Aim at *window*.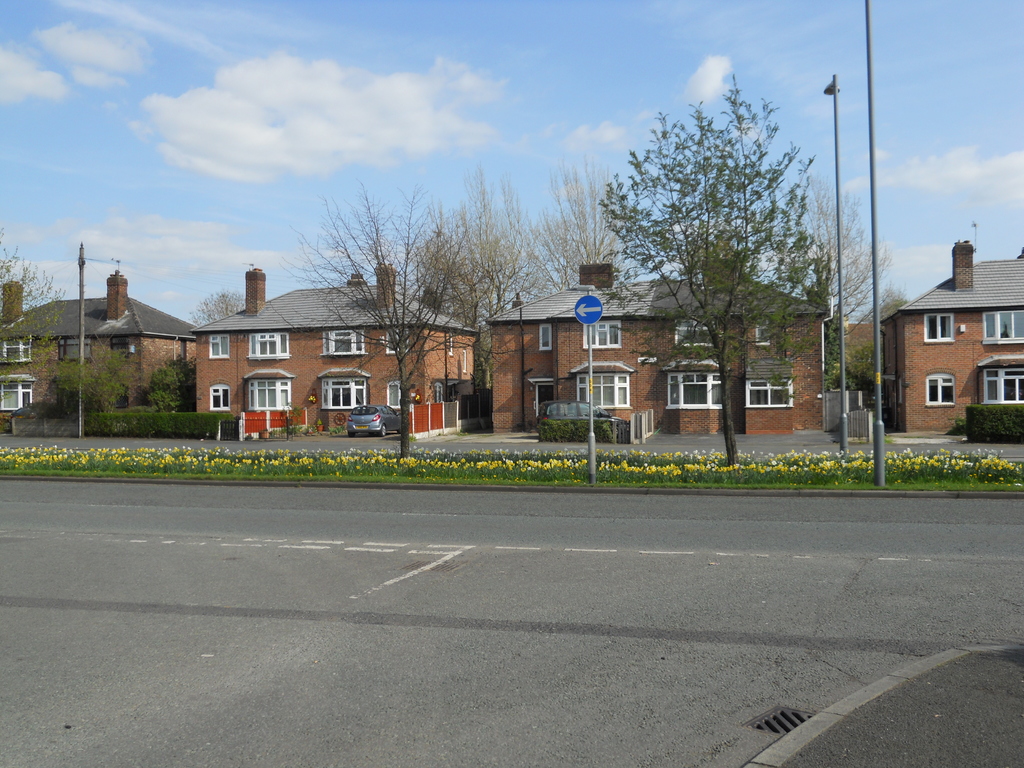
Aimed at box(925, 312, 956, 339).
